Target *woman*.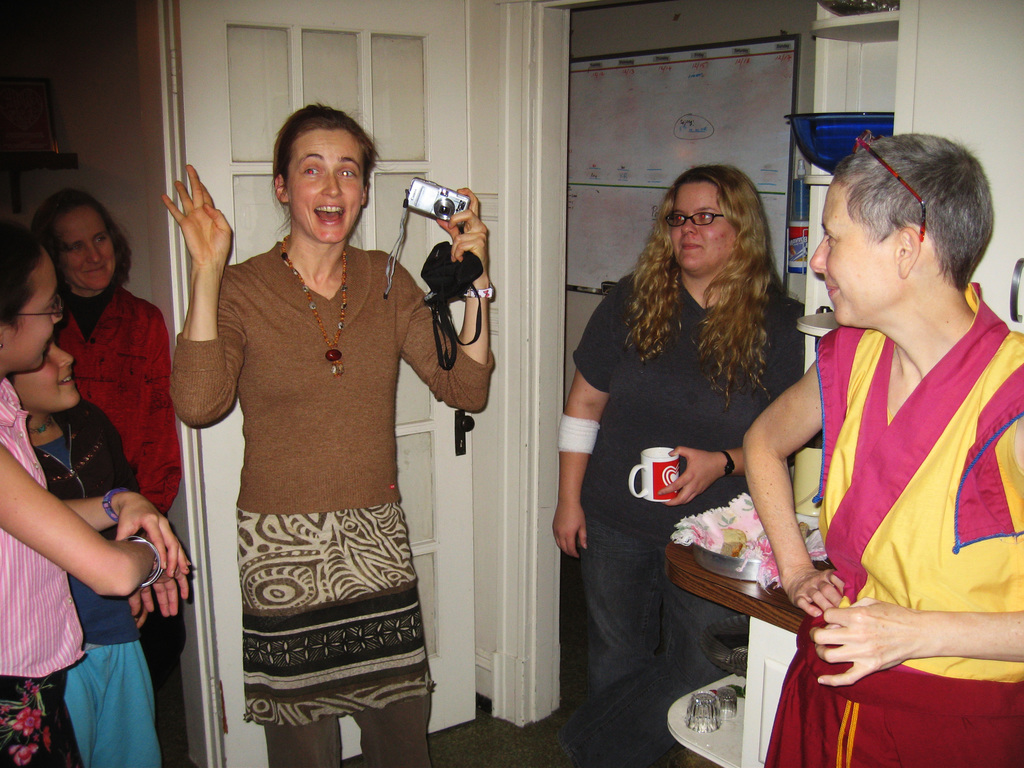
Target region: [165,100,499,767].
